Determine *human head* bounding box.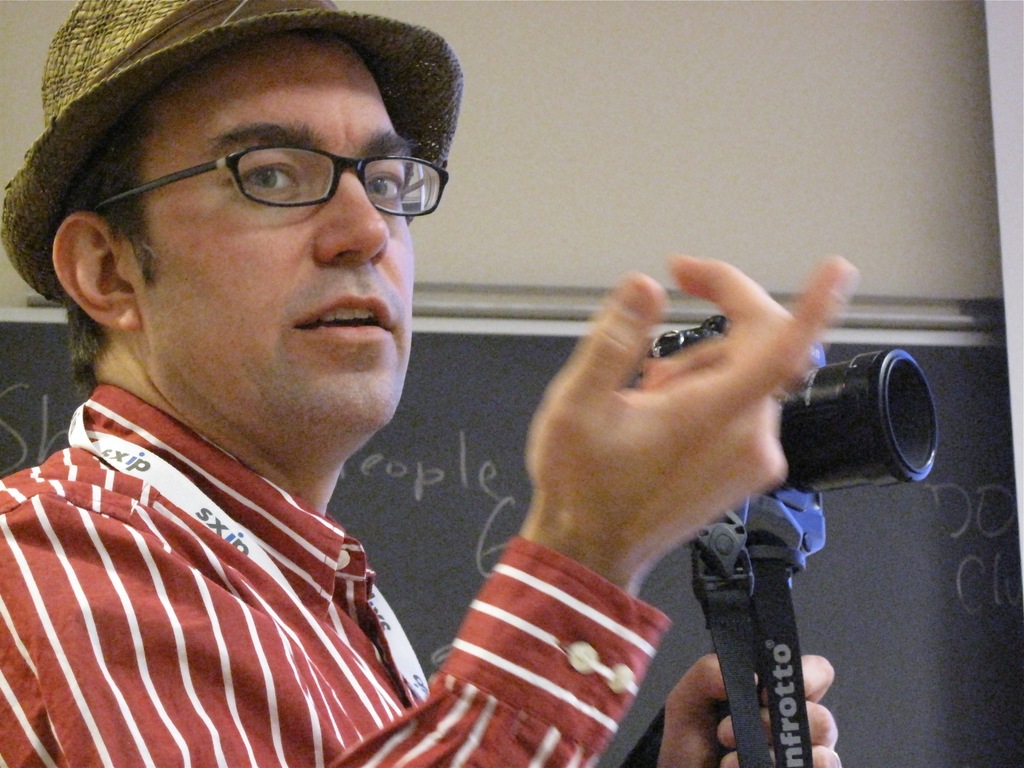
Determined: bbox(40, 0, 454, 420).
